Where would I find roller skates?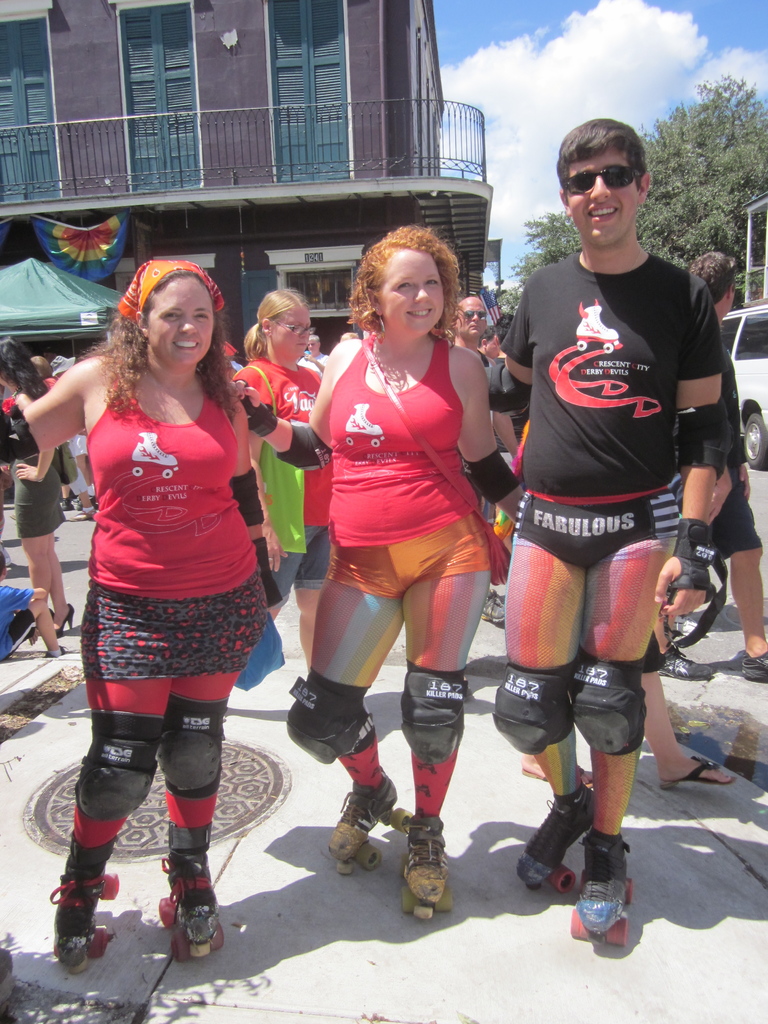
At bbox(322, 765, 410, 874).
